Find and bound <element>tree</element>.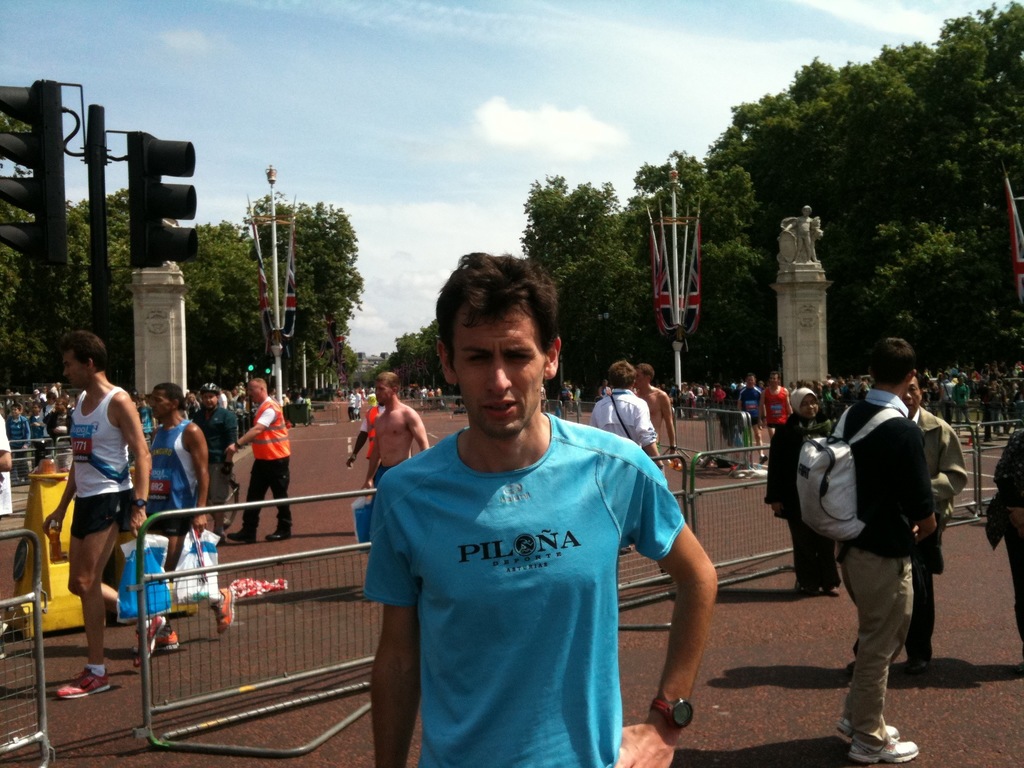
Bound: x1=0, y1=99, x2=102, y2=355.
